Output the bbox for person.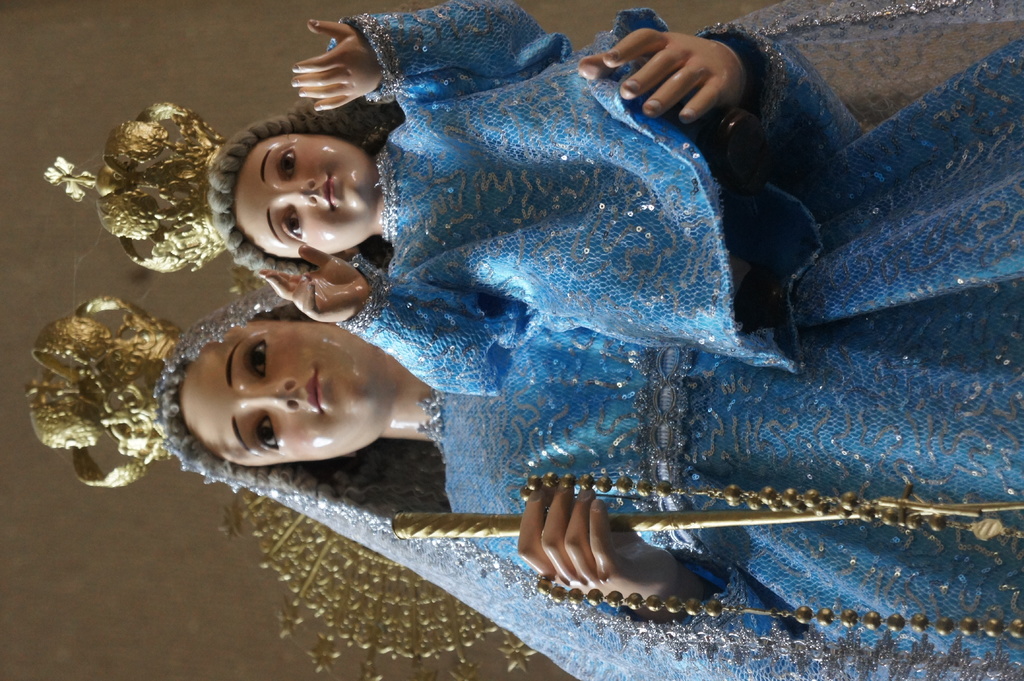
[left=210, top=0, right=860, bottom=405].
